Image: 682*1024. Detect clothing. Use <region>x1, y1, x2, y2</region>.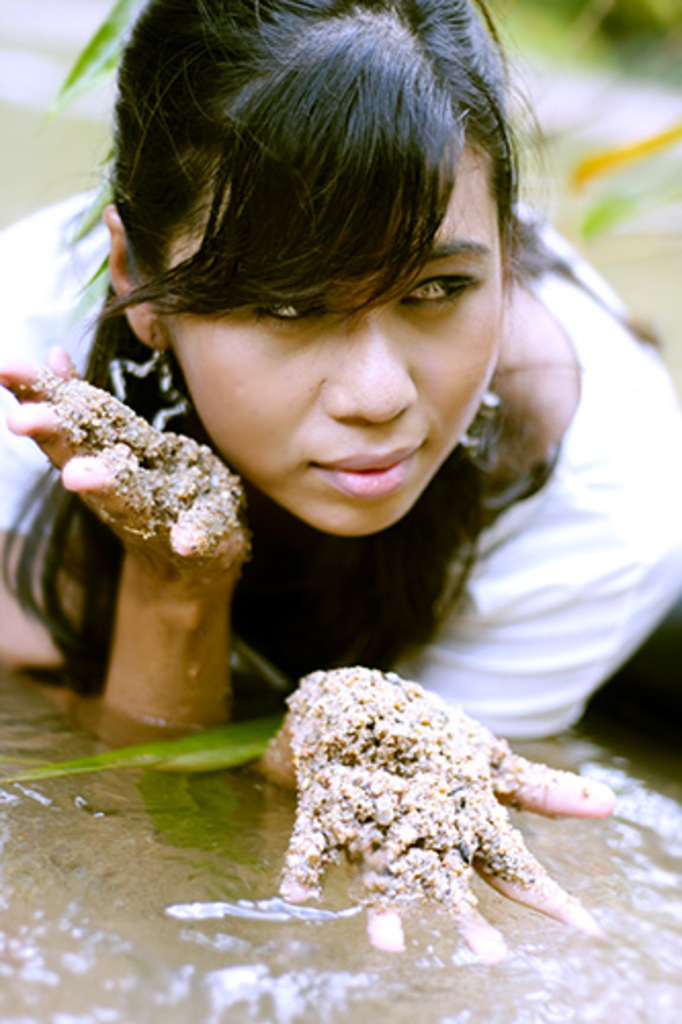
<region>31, 74, 629, 797</region>.
